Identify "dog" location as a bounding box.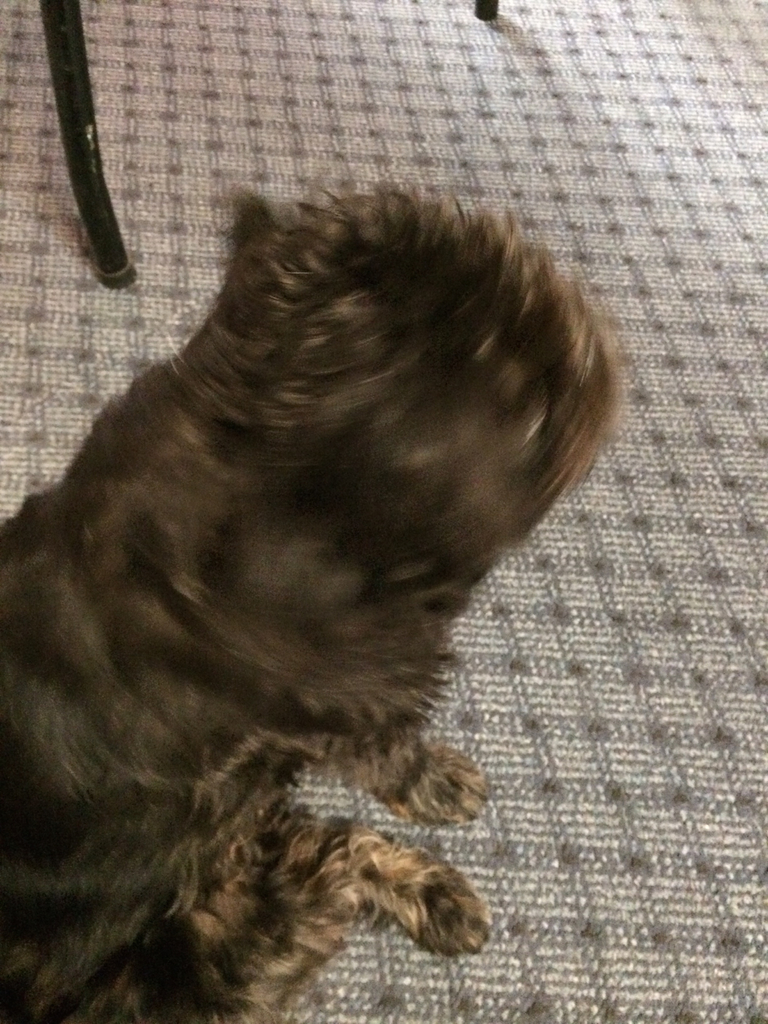
region(0, 175, 625, 1023).
